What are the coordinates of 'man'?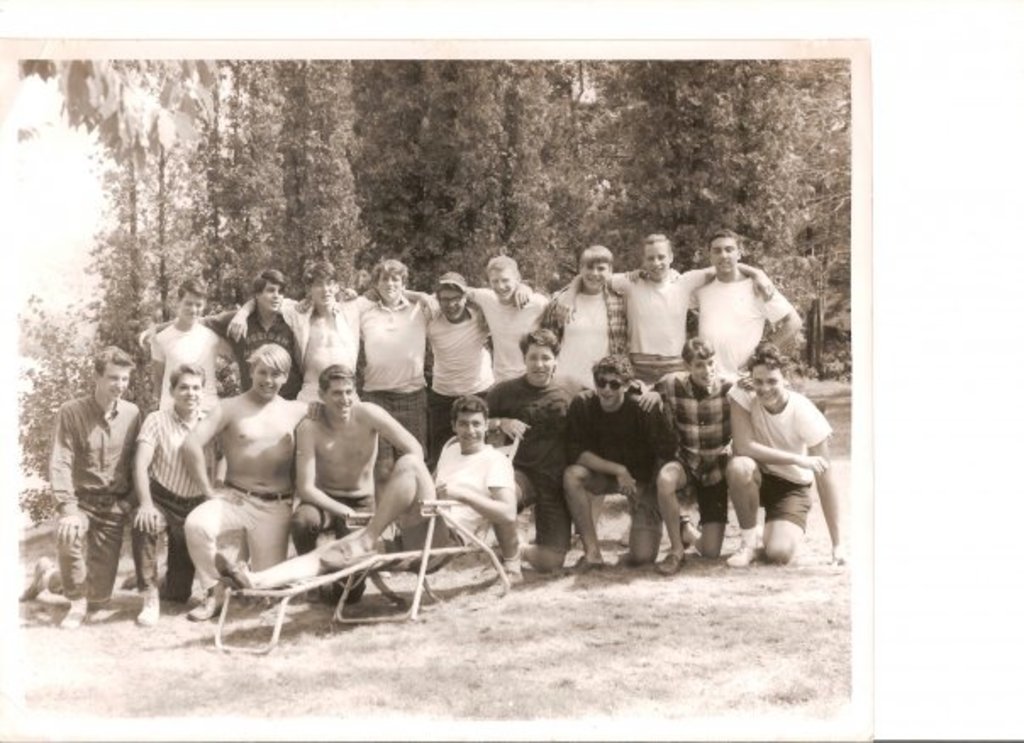
box(281, 360, 424, 560).
